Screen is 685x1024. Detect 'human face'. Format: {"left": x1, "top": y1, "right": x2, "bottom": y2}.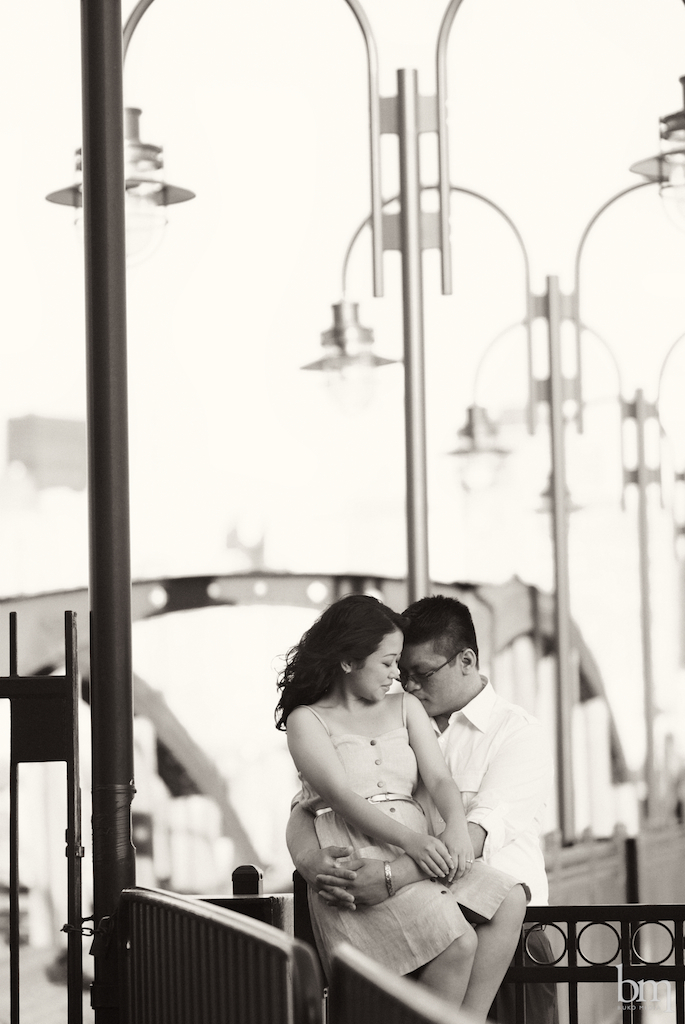
{"left": 355, "top": 629, "right": 399, "bottom": 698}.
